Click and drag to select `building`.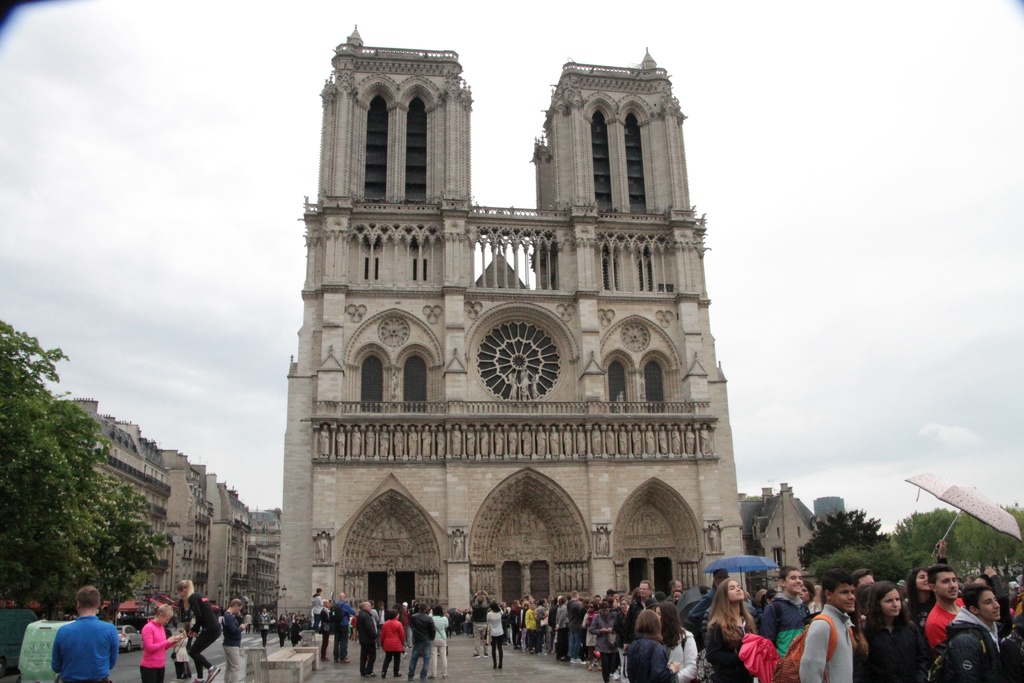
Selection: <box>729,473,826,582</box>.
